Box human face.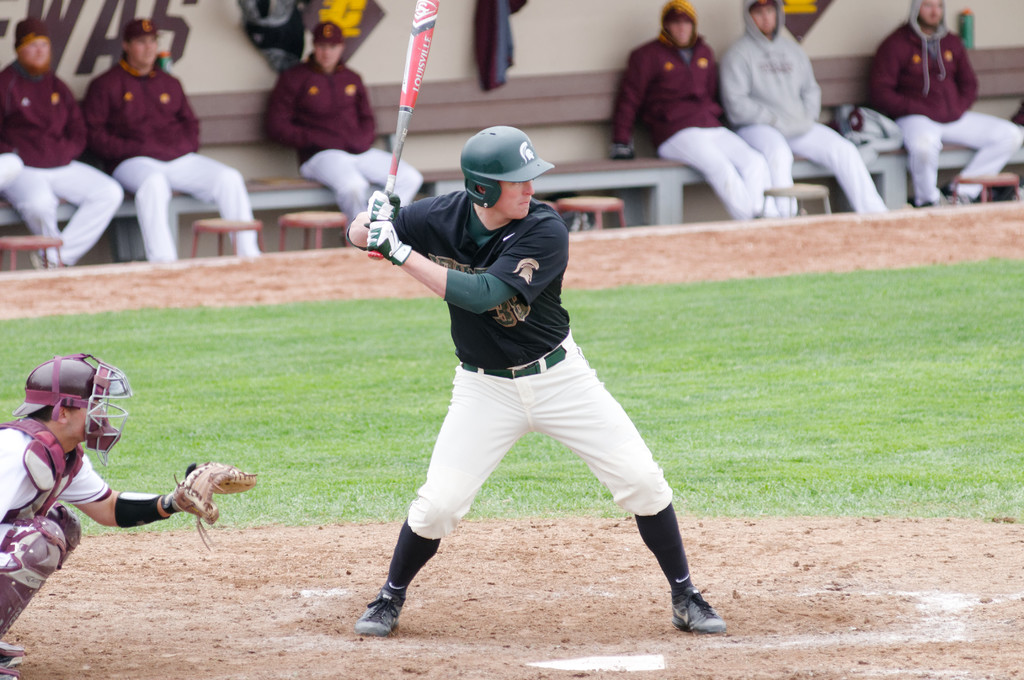
496:175:534:218.
